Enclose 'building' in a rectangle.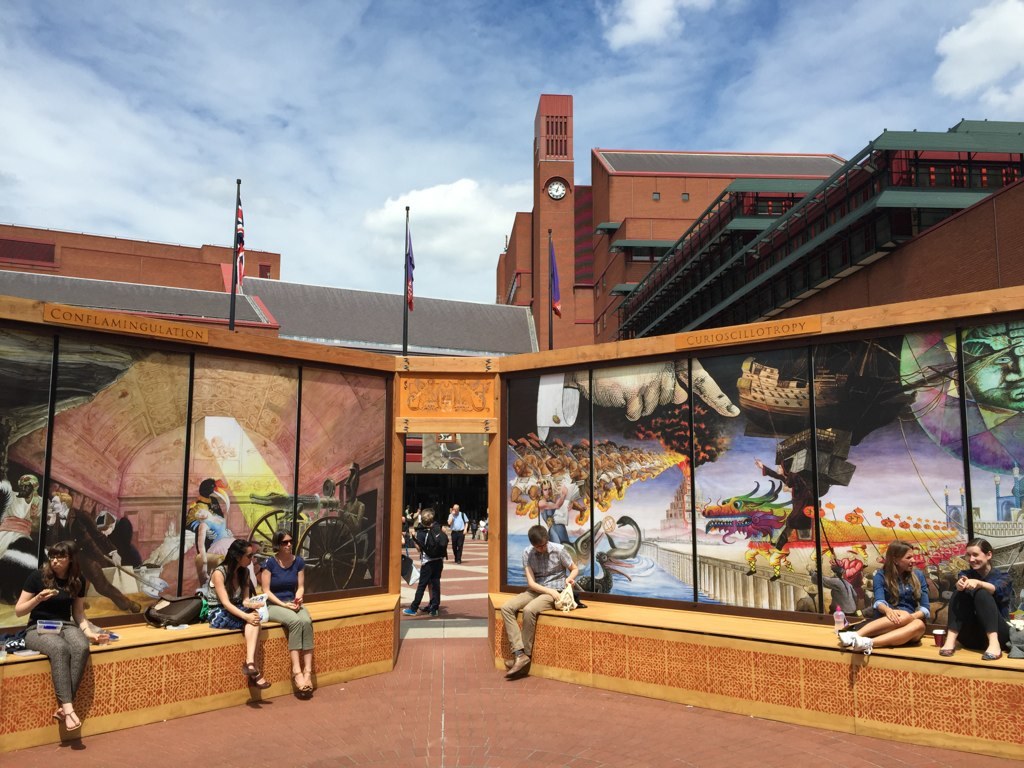
BBox(0, 268, 542, 354).
